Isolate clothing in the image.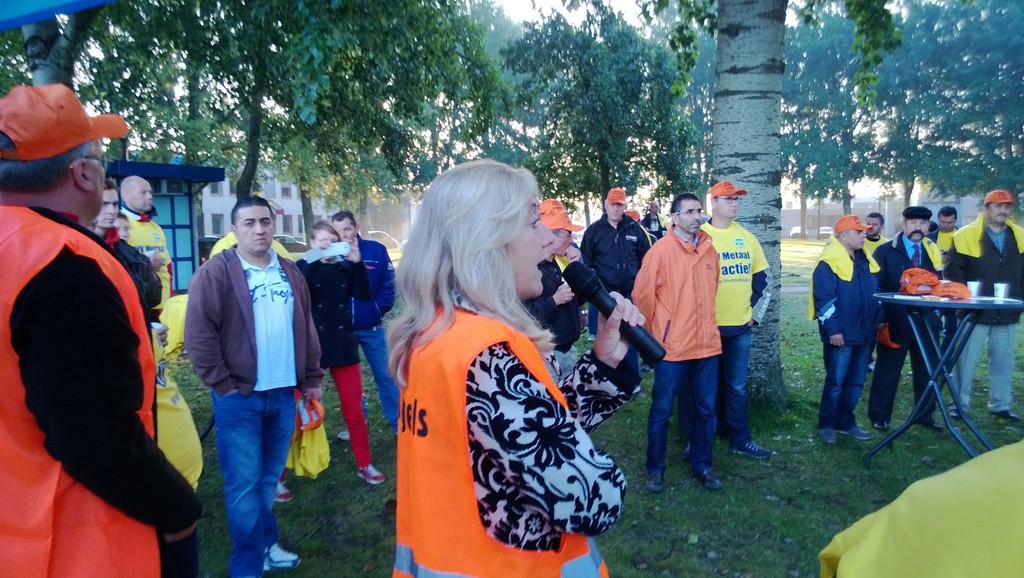
Isolated region: left=0, top=202, right=204, bottom=577.
